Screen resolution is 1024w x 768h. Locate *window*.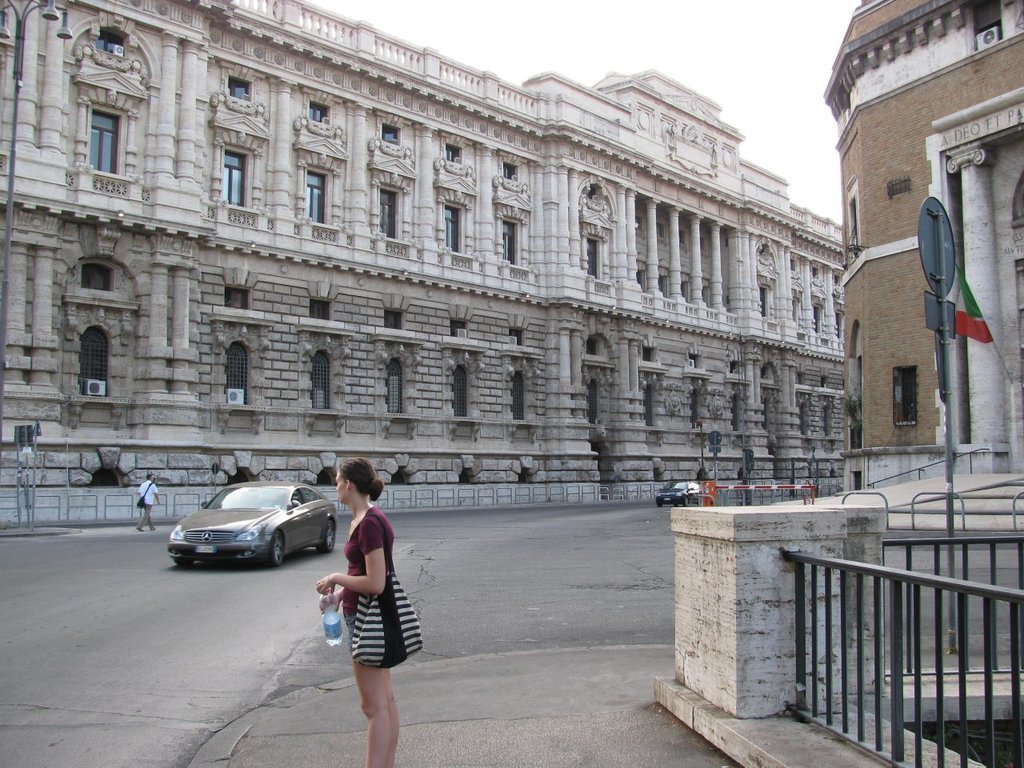
bbox(503, 160, 518, 178).
